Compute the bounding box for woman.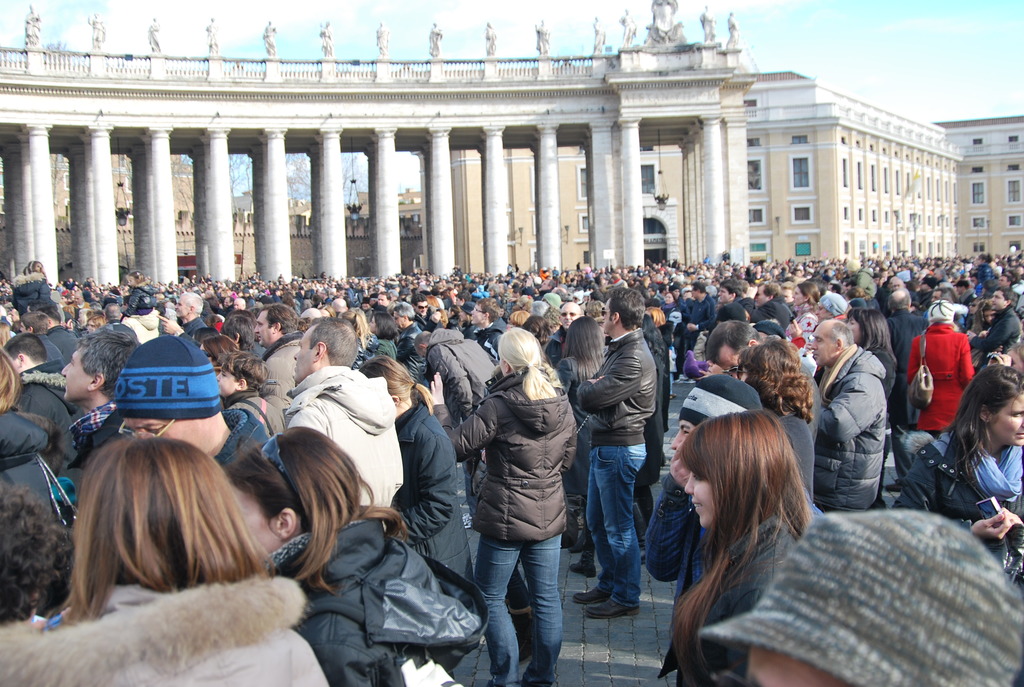
box(656, 385, 902, 686).
